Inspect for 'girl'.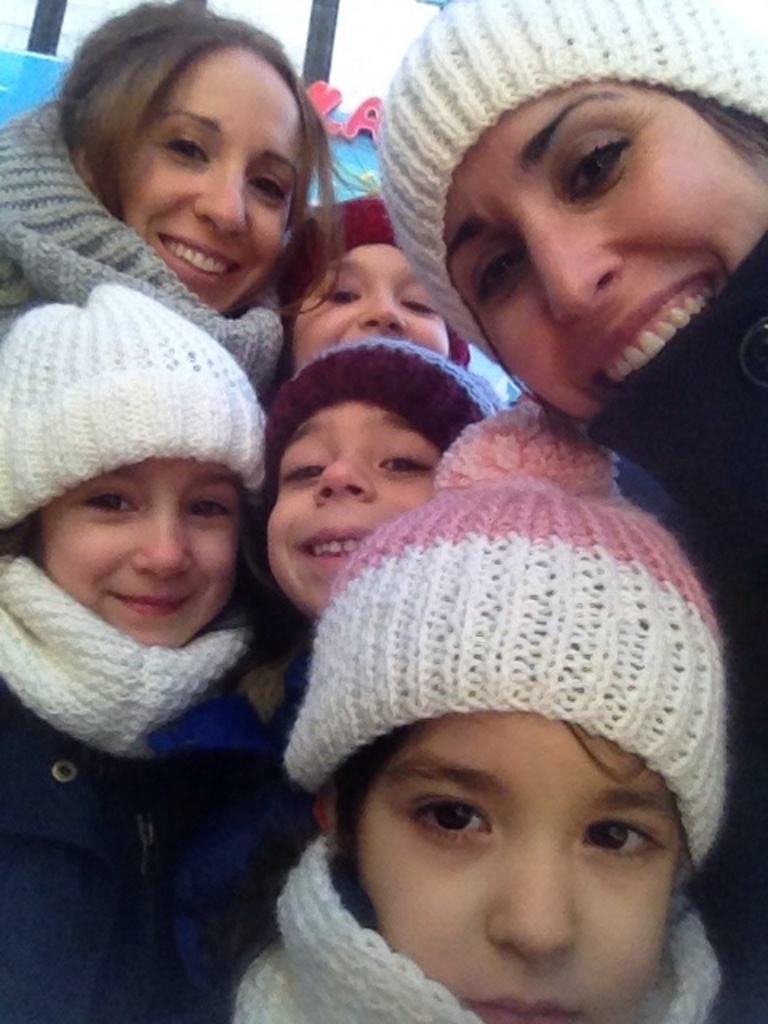
Inspection: detection(232, 392, 728, 1022).
